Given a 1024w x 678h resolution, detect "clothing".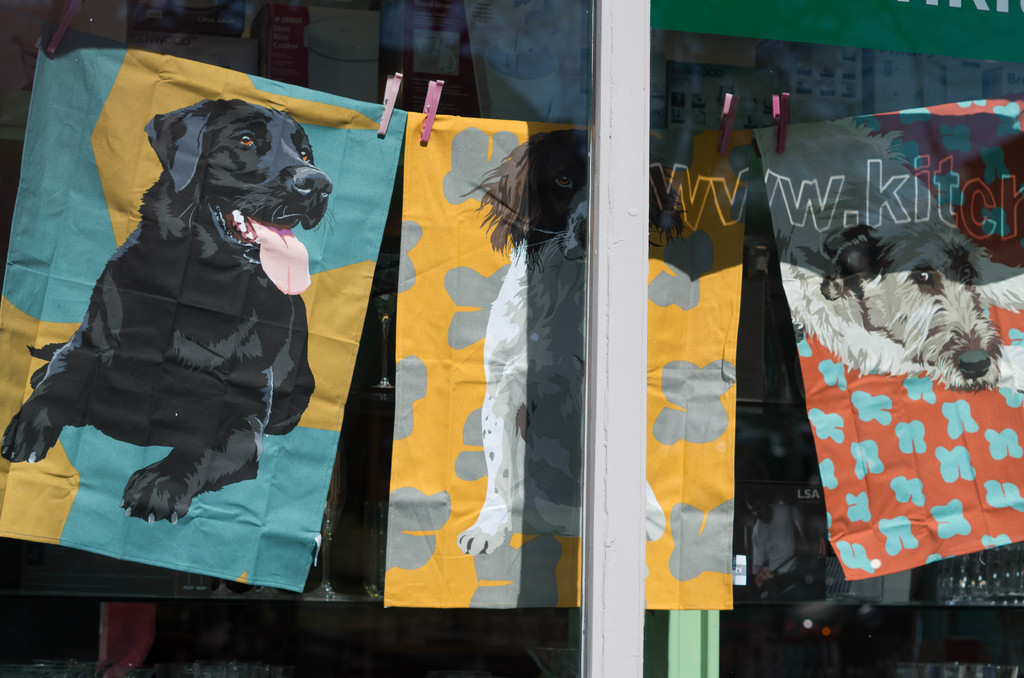
box(0, 22, 408, 611).
